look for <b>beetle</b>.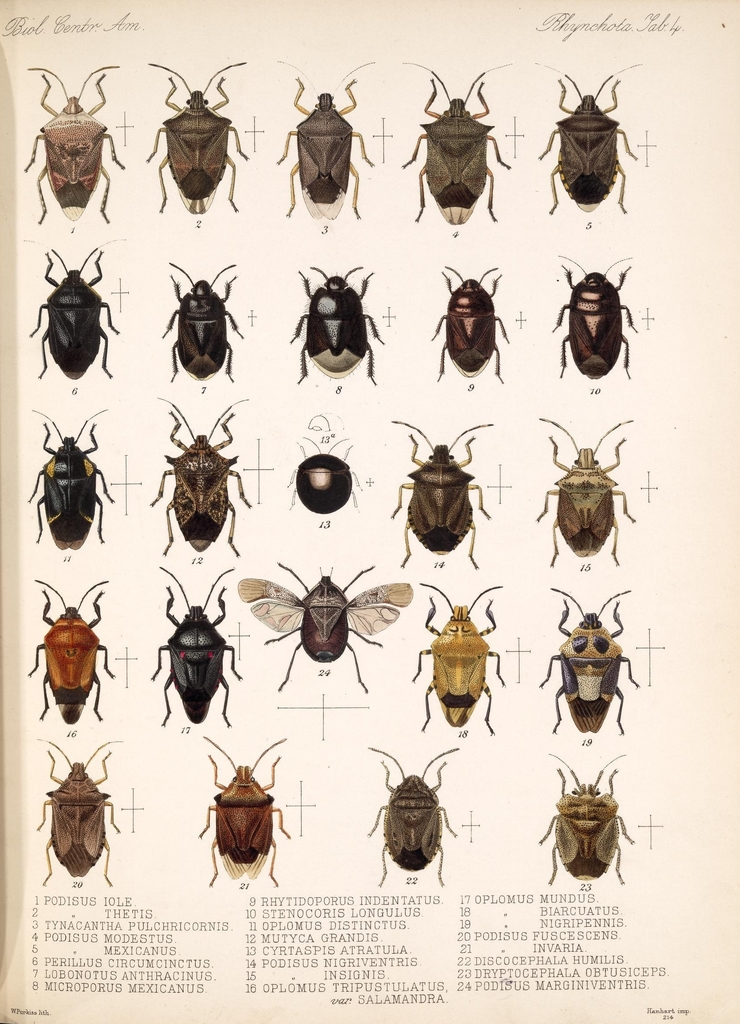
Found: left=145, top=404, right=259, bottom=557.
